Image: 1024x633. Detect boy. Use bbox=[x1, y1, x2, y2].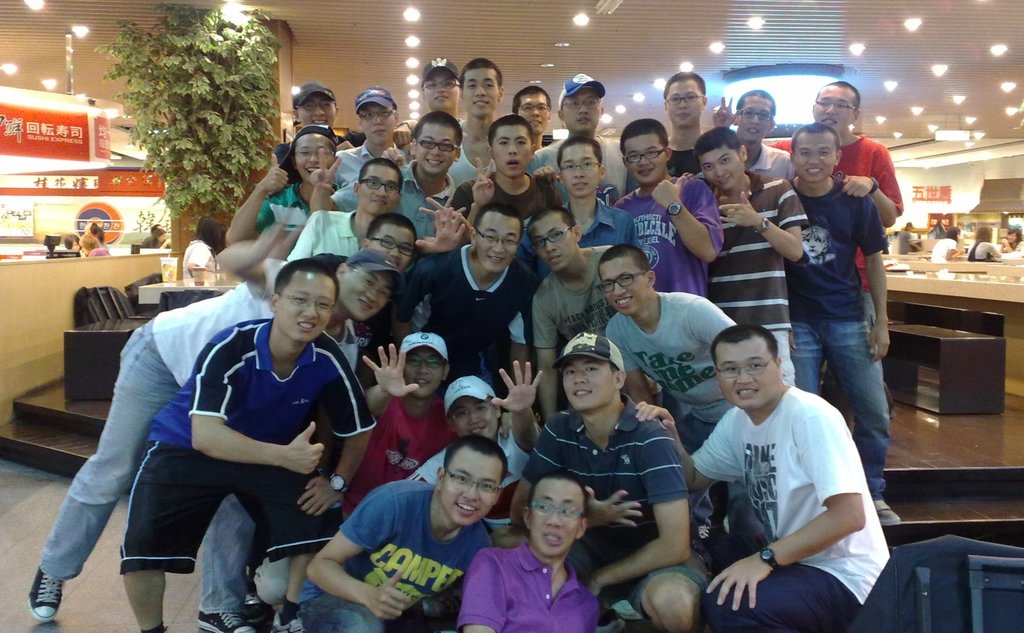
bbox=[353, 335, 460, 517].
